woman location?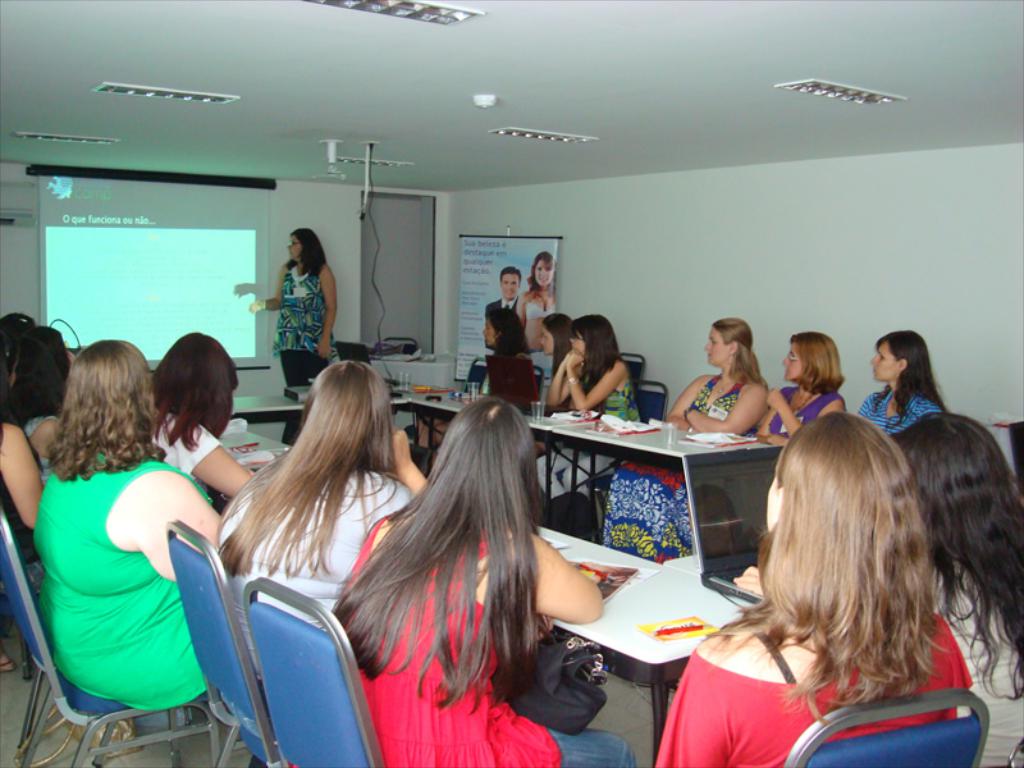
x1=3 y1=320 x2=78 y2=454
